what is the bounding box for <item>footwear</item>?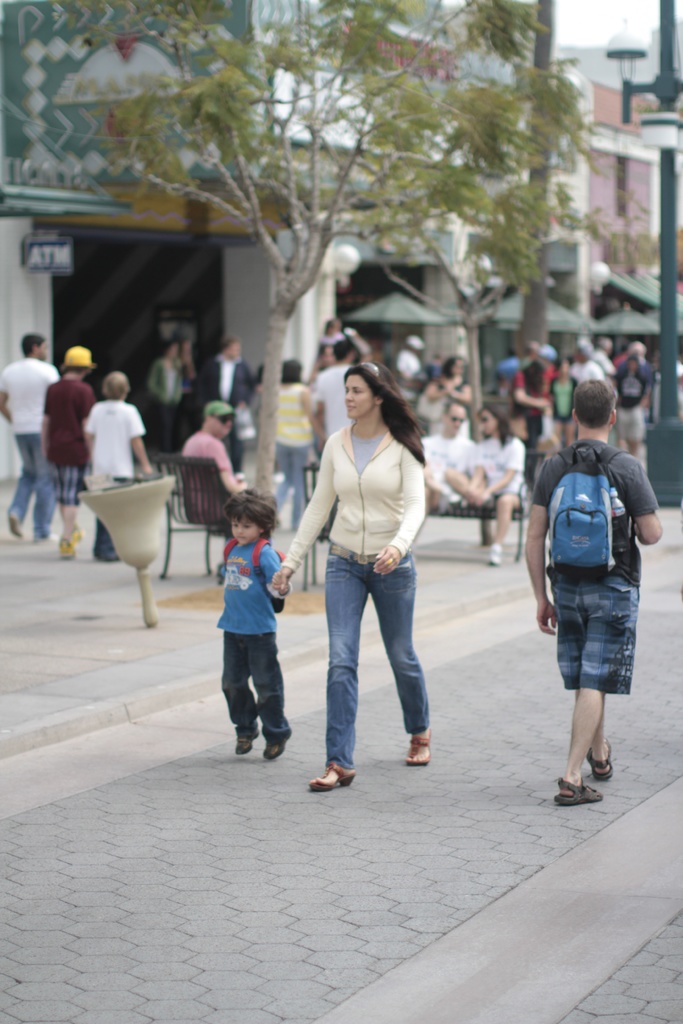
locate(485, 543, 502, 570).
